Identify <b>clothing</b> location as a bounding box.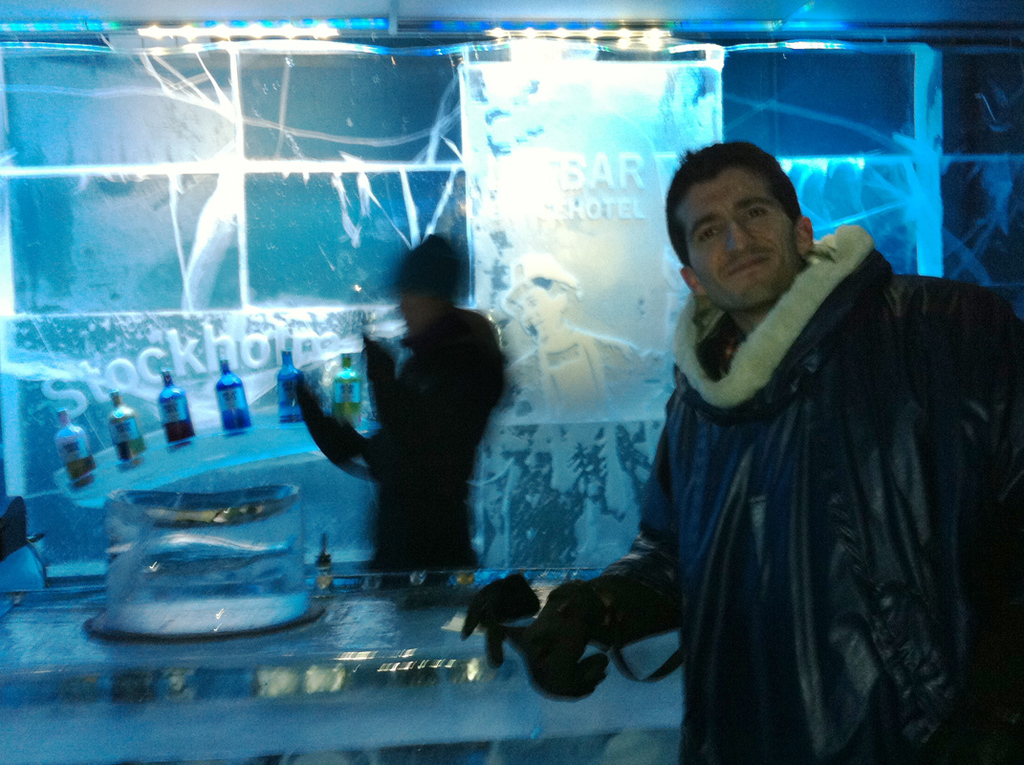
319:308:507:571.
